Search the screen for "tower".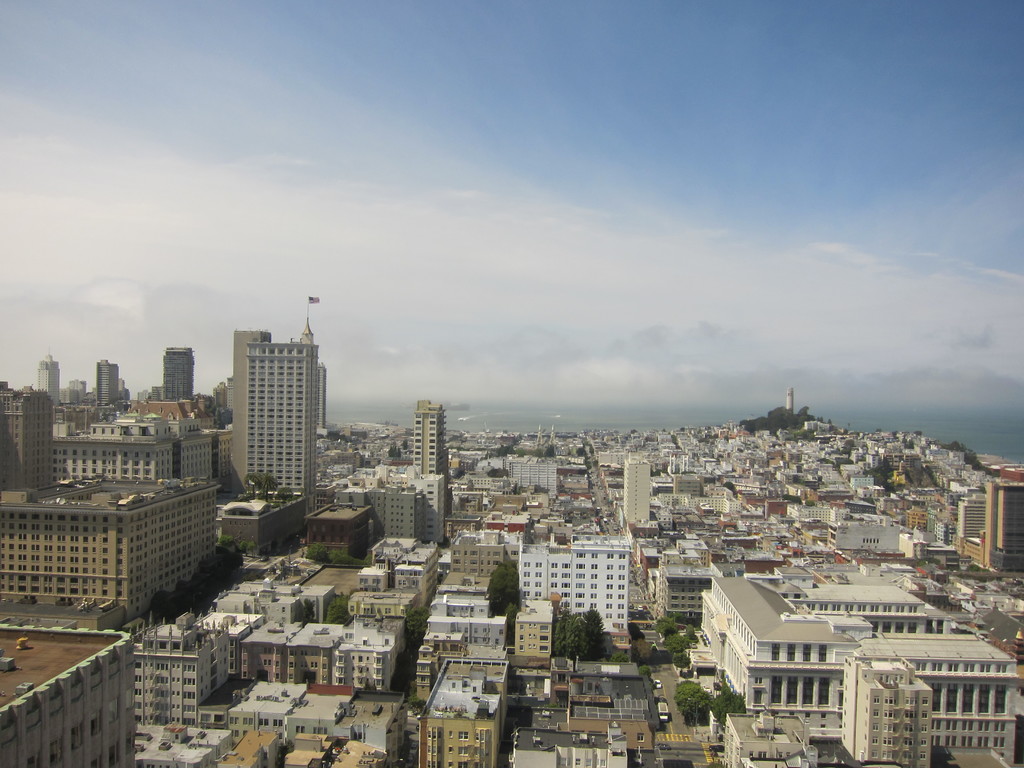
Found at box(161, 348, 195, 403).
